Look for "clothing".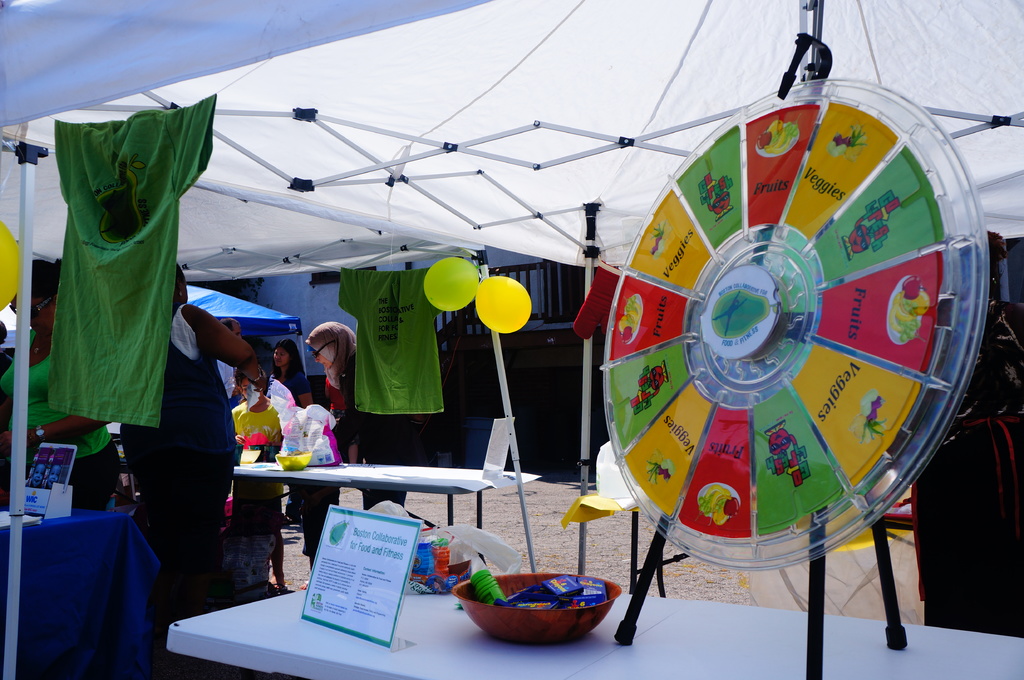
Found: [340, 265, 442, 409].
